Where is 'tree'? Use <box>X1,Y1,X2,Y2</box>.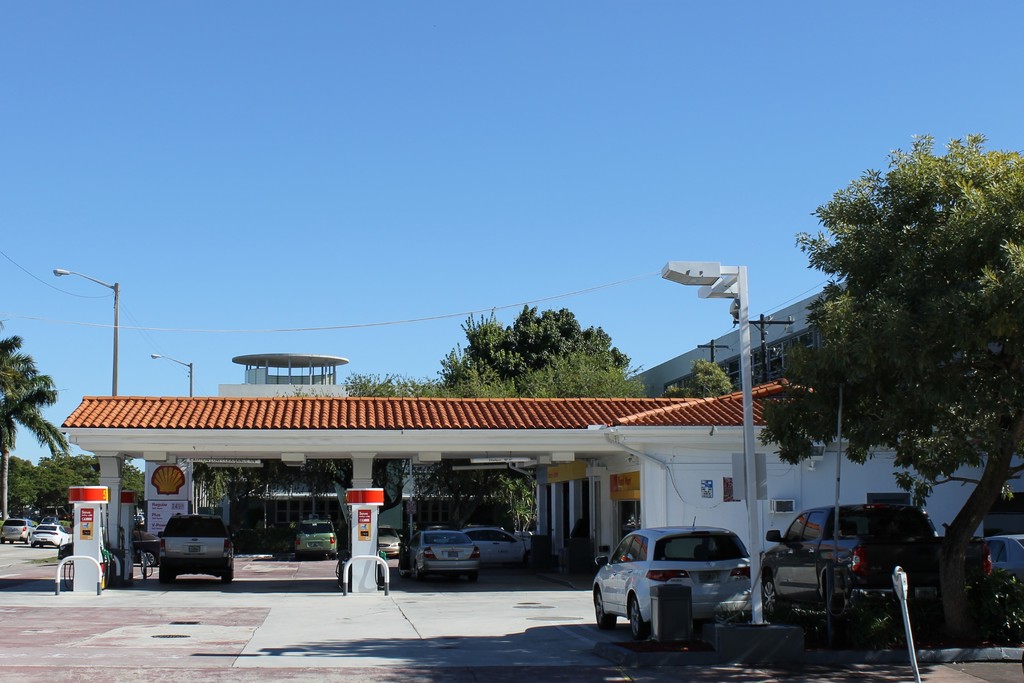
<box>300,371,404,404</box>.
